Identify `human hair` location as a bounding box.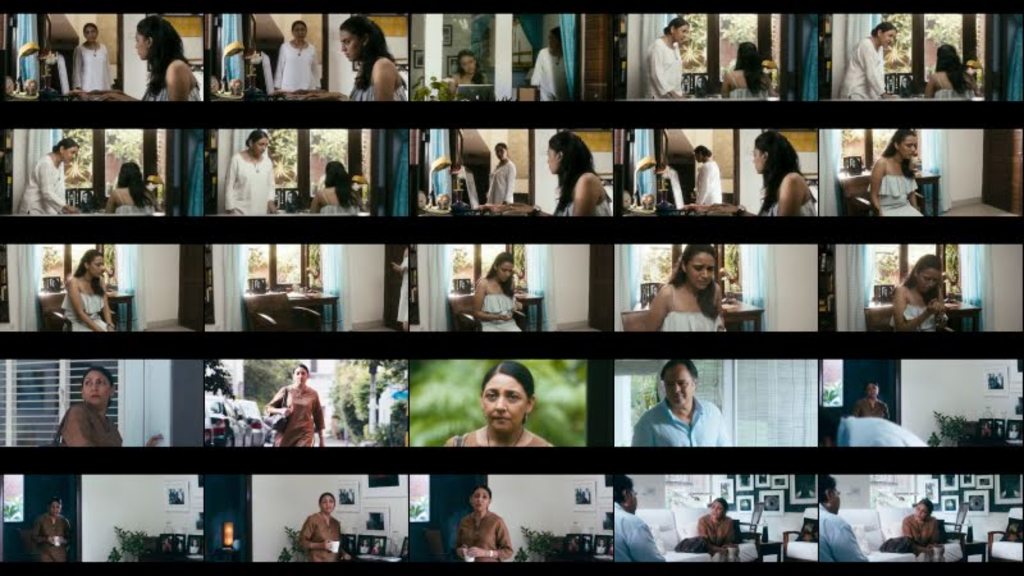
x1=870, y1=20, x2=897, y2=37.
